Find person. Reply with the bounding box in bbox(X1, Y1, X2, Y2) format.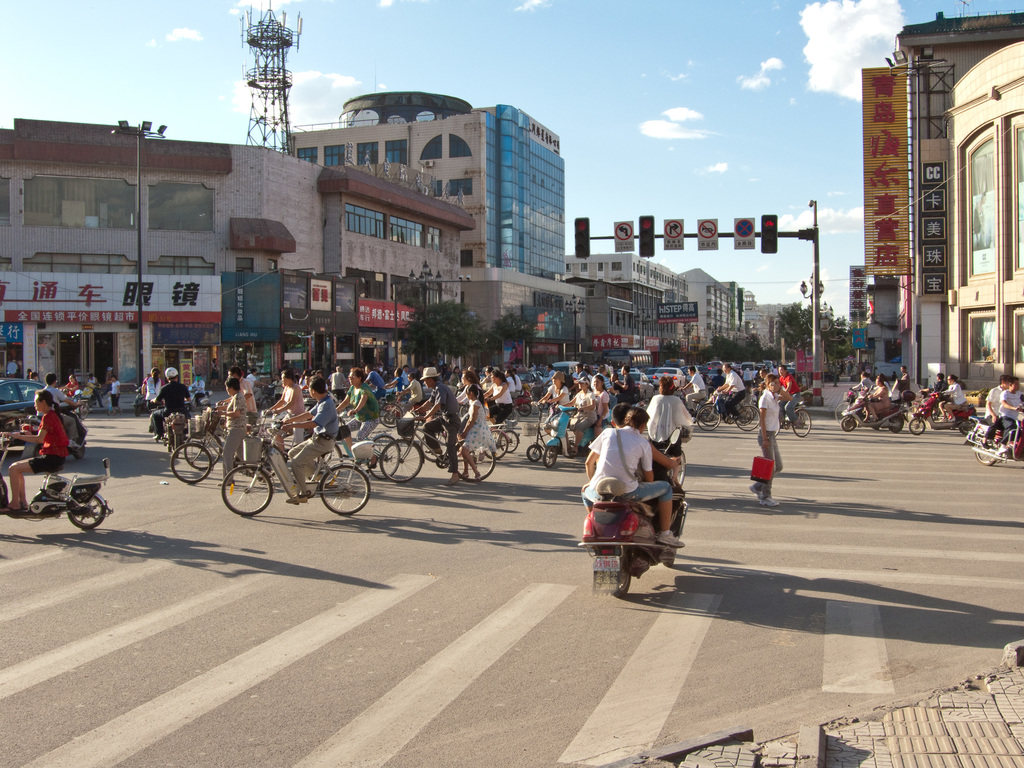
bbox(332, 364, 348, 388).
